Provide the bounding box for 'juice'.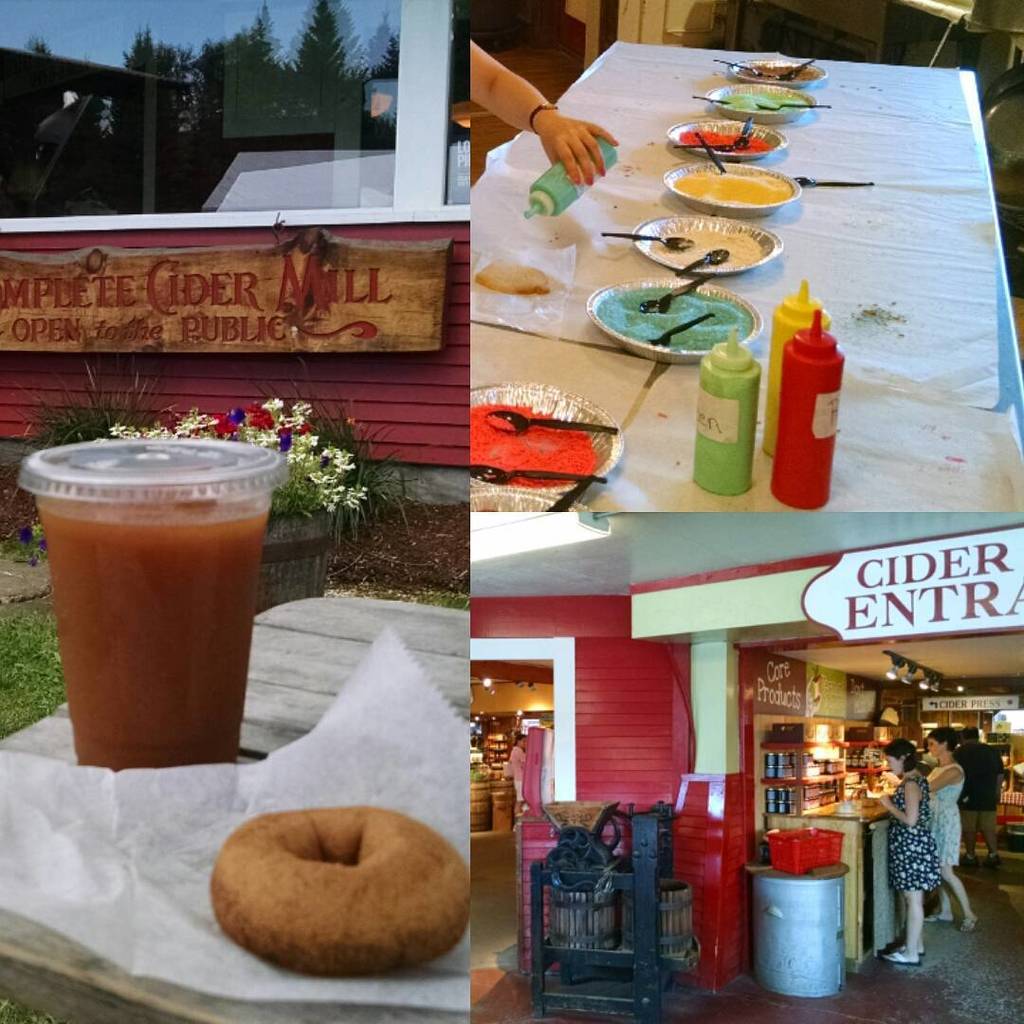
bbox(25, 413, 289, 782).
